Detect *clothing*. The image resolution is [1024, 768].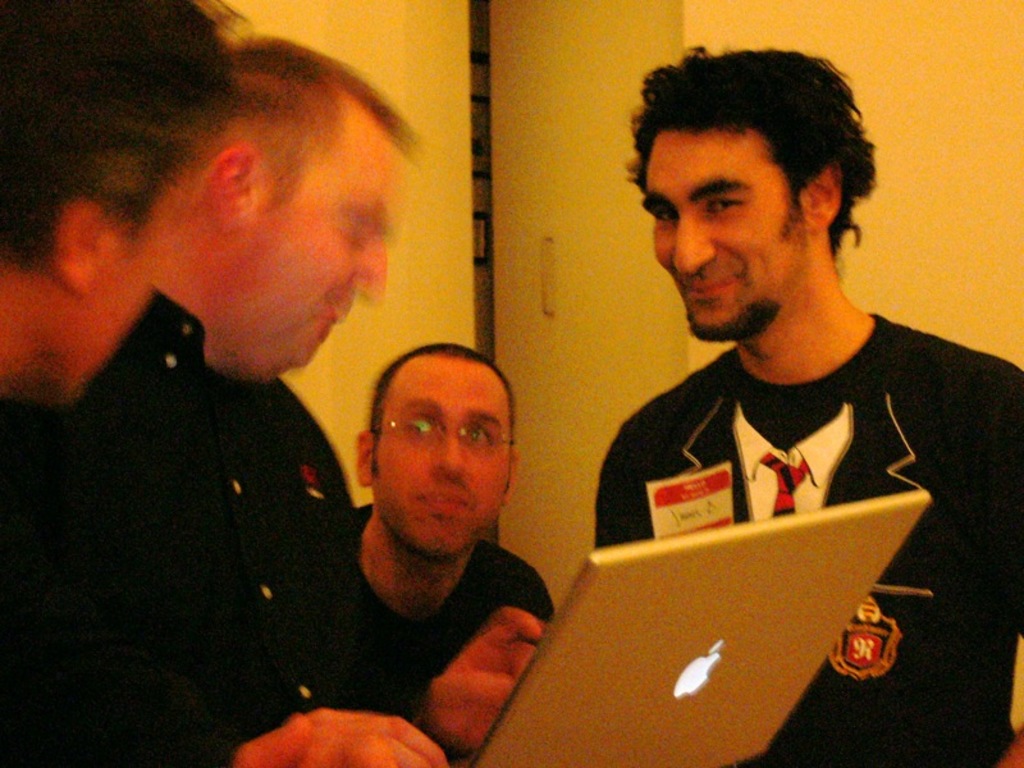
312:500:561:767.
